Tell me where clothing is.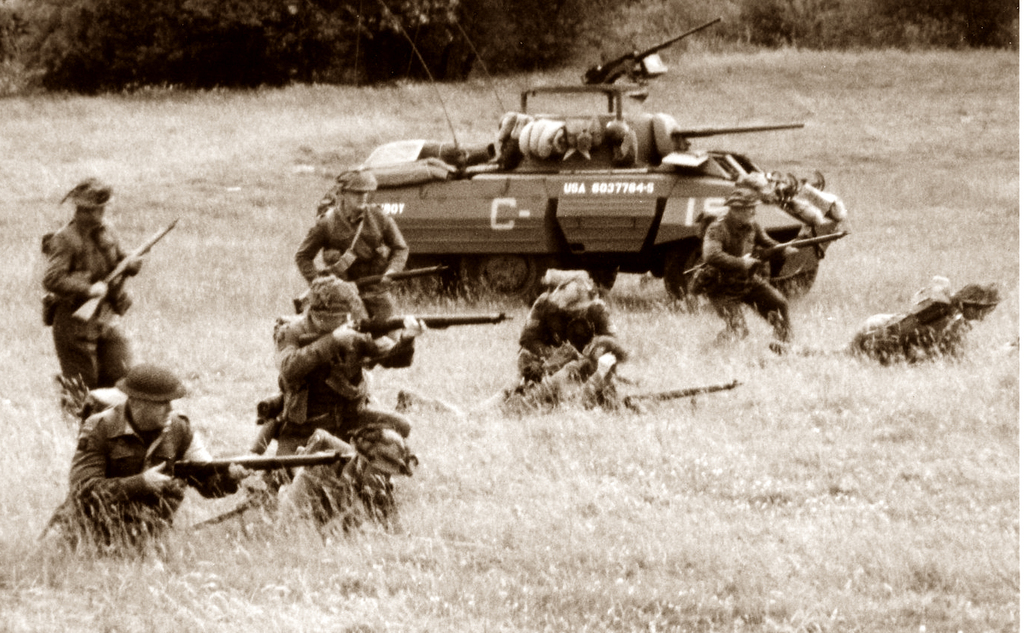
clothing is at 420 353 640 420.
